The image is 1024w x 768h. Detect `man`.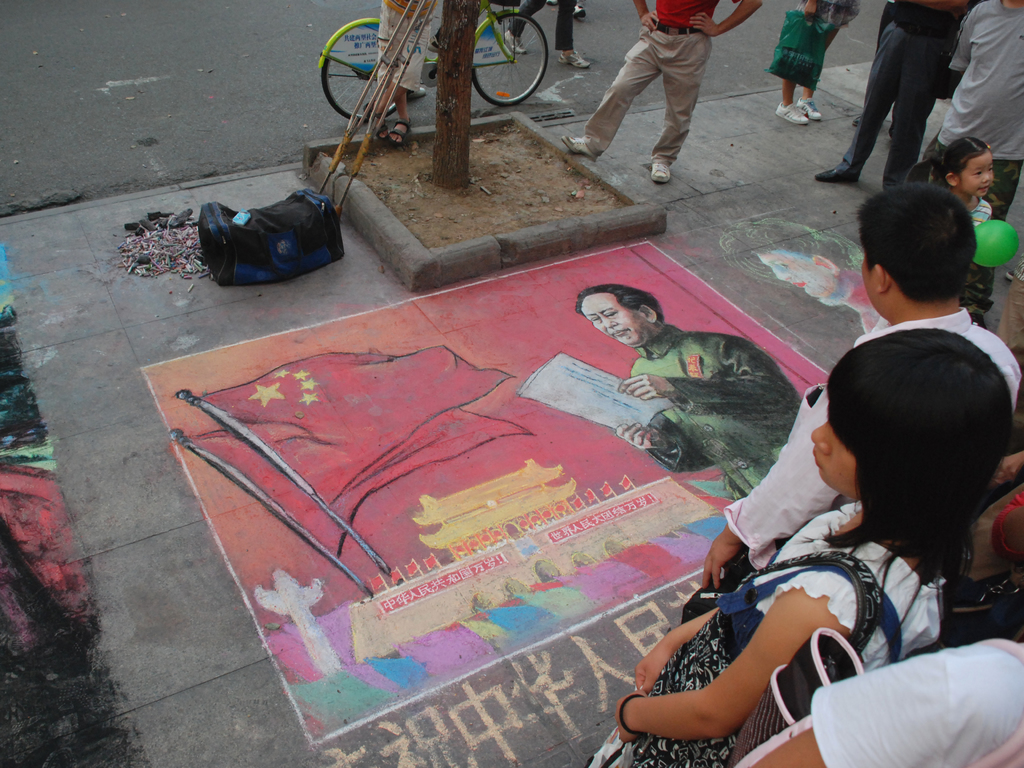
Detection: <box>579,275,806,494</box>.
